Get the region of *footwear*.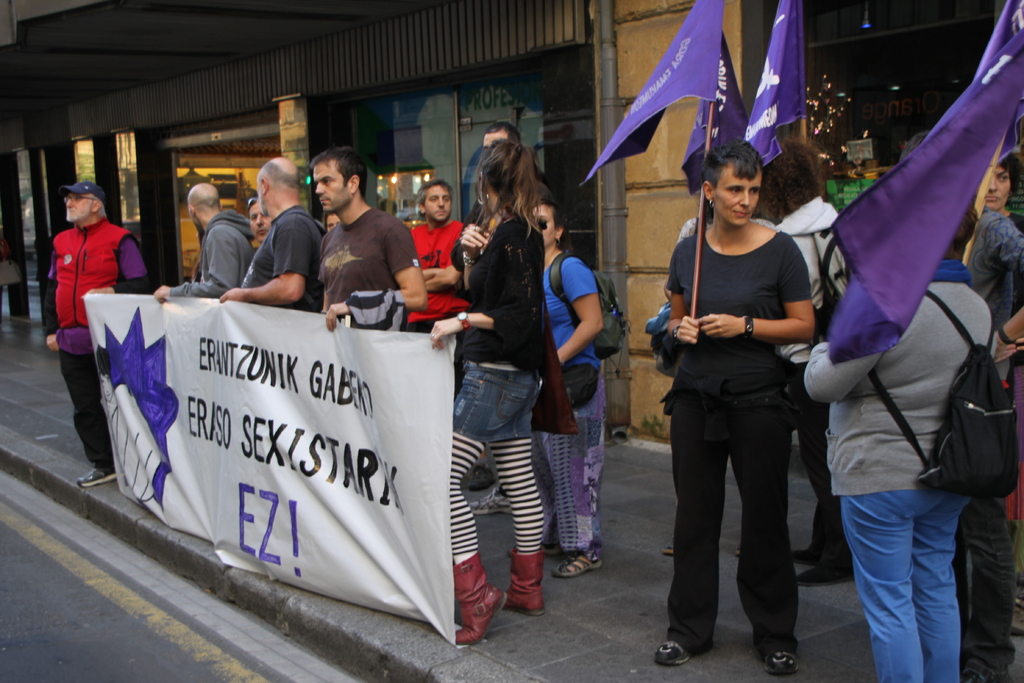
l=653, t=639, r=689, b=670.
